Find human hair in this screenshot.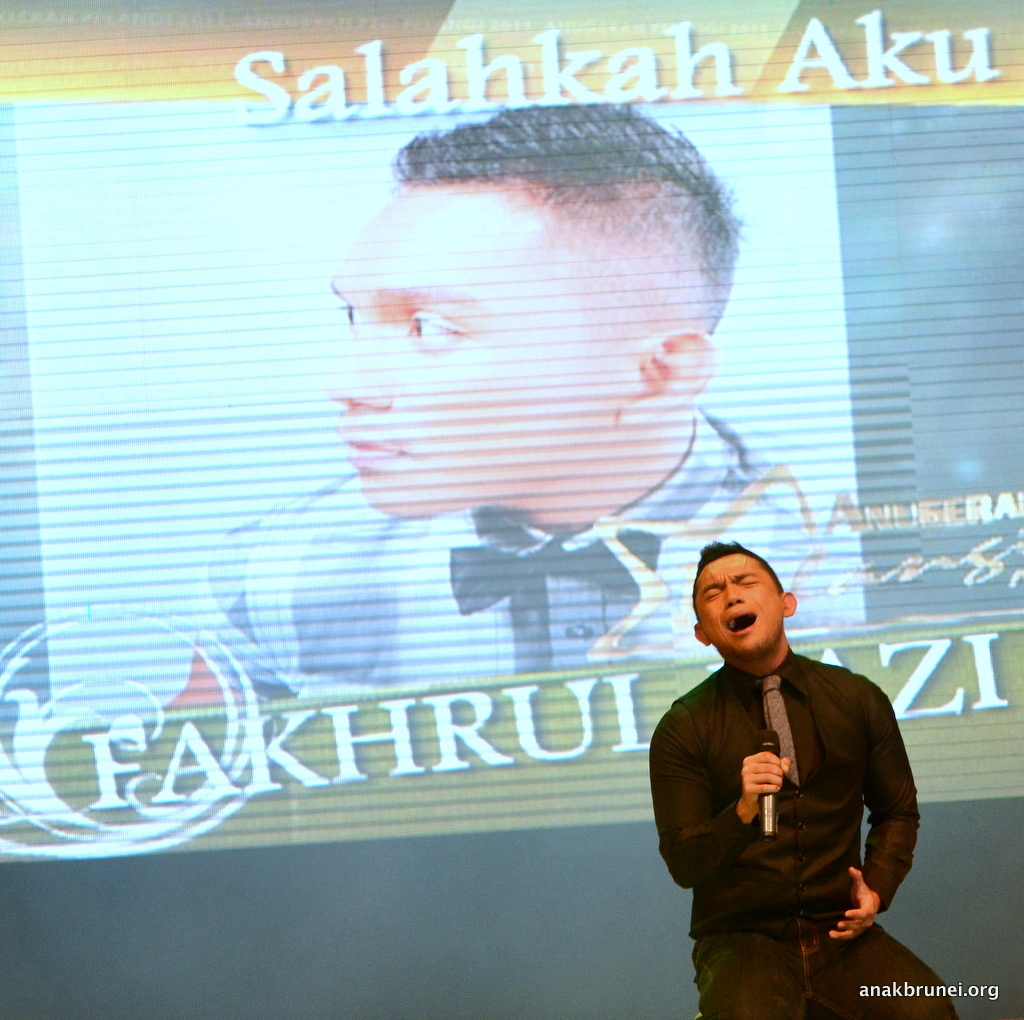
The bounding box for human hair is left=382, top=119, right=745, bottom=353.
